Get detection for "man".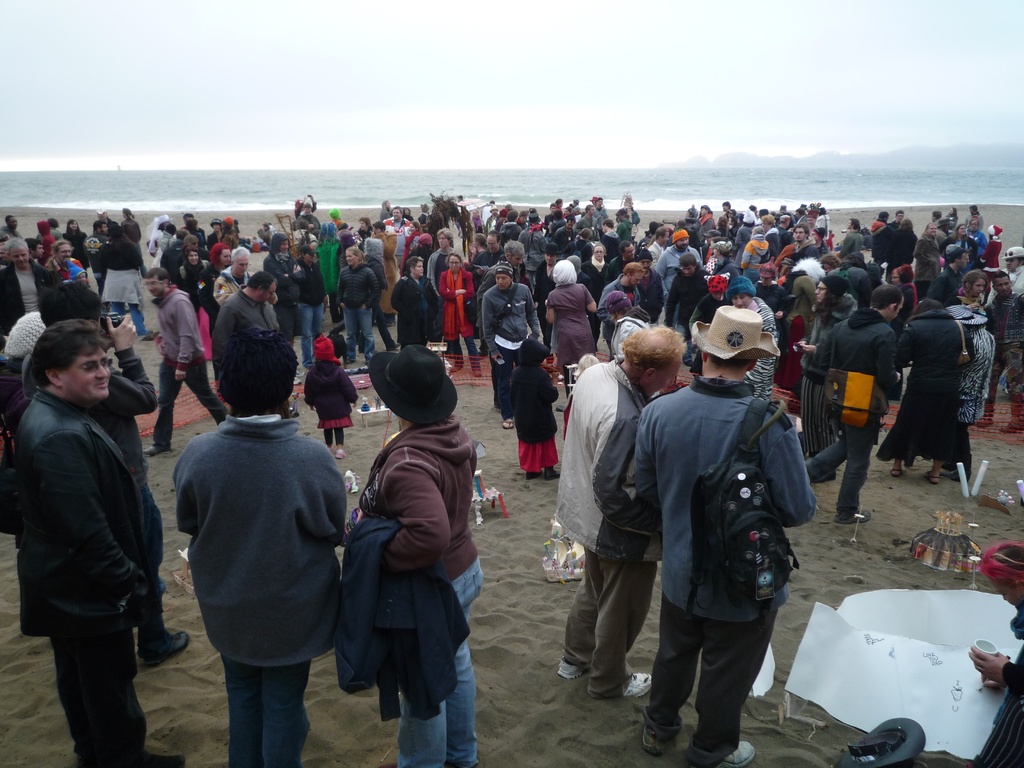
Detection: [left=840, top=220, right=863, bottom=259].
